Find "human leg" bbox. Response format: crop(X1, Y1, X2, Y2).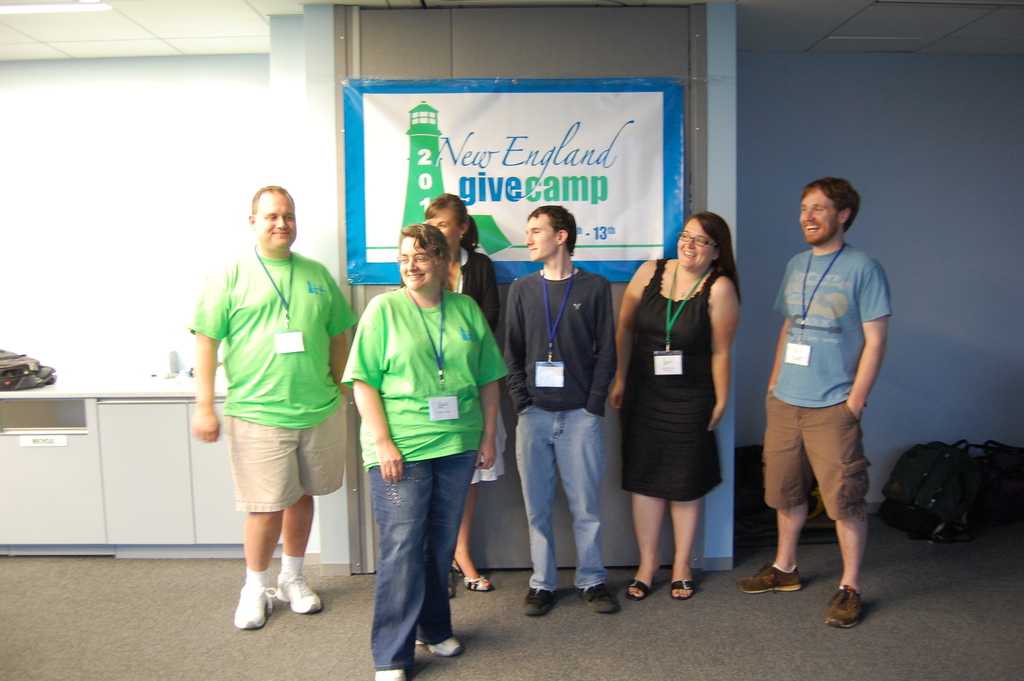
crop(413, 441, 476, 659).
